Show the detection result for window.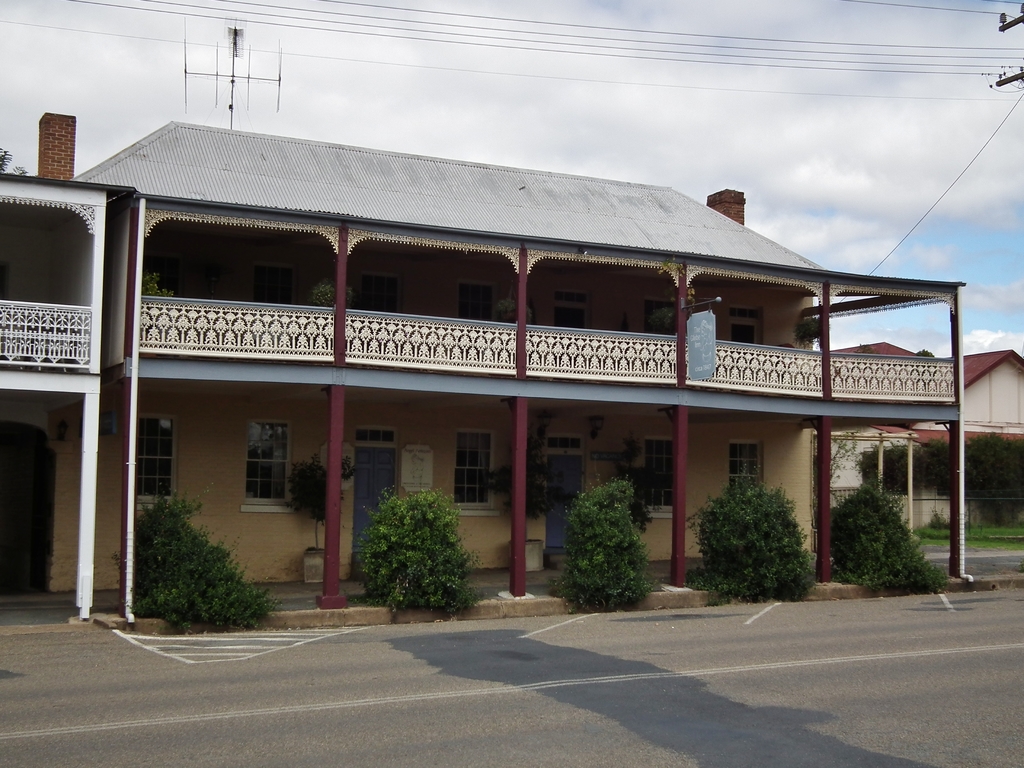
select_region(138, 415, 184, 506).
